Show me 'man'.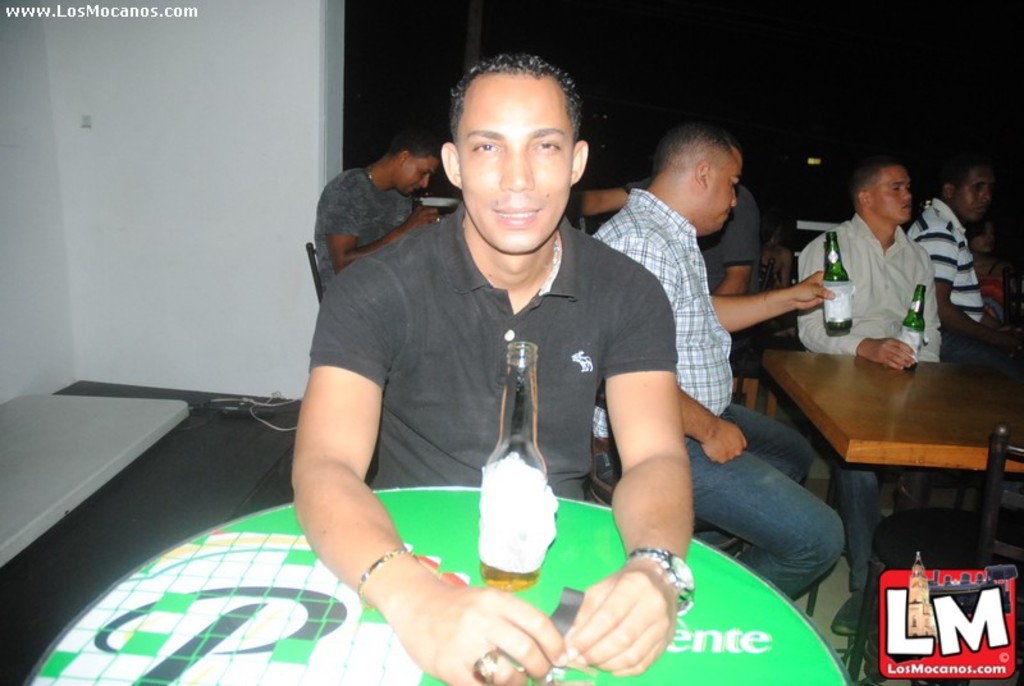
'man' is here: x1=888 y1=148 x2=1023 y2=365.
